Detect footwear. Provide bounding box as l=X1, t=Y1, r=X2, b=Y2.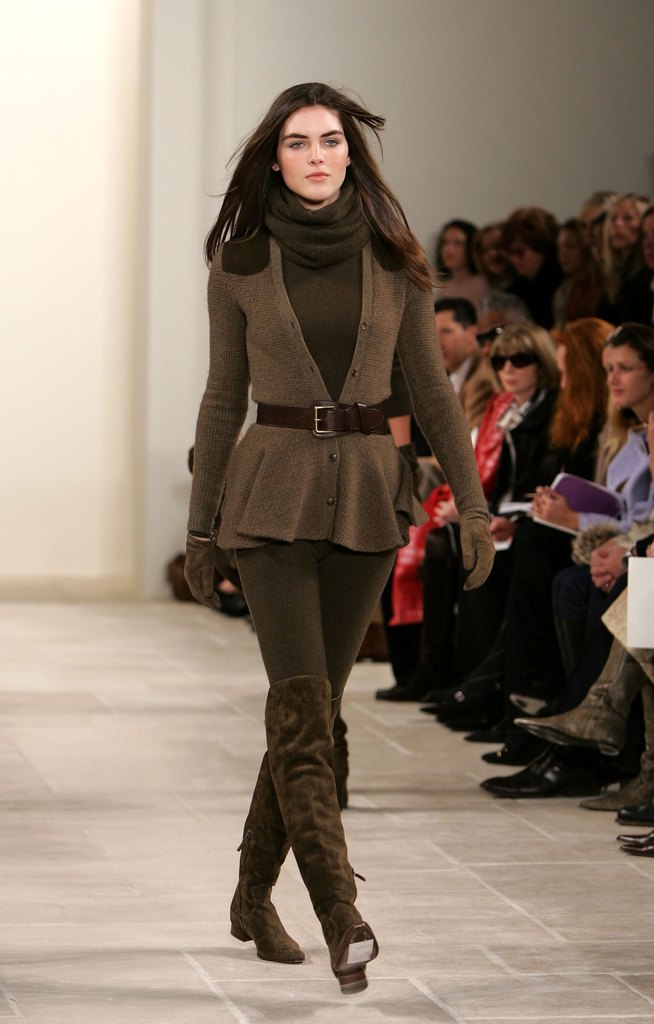
l=418, t=672, r=509, b=711.
